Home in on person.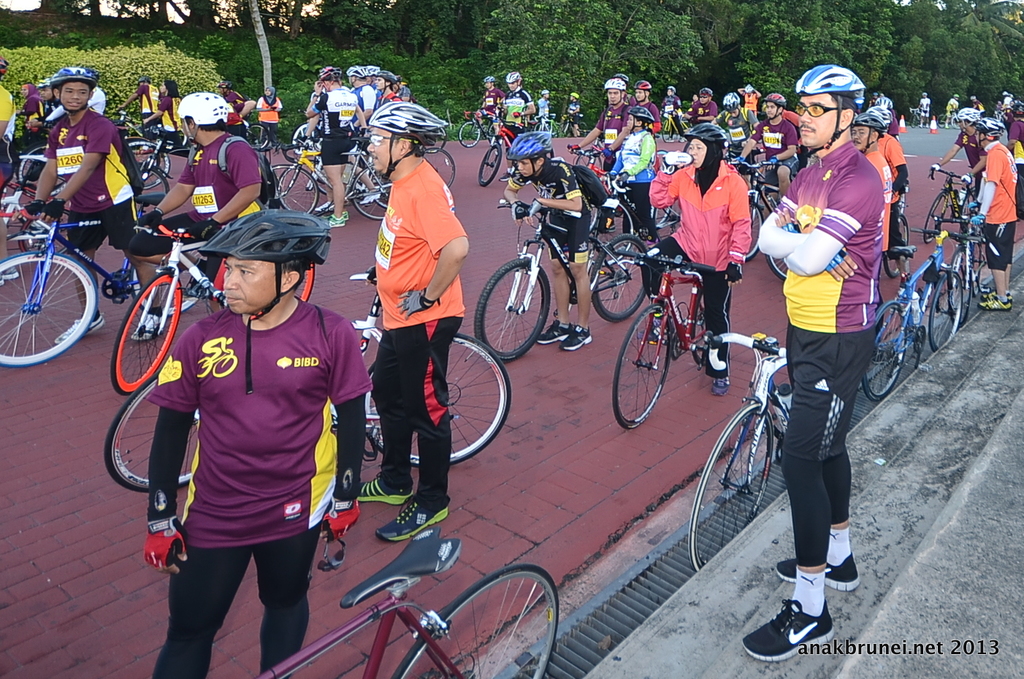
Homed in at select_region(115, 76, 160, 132).
